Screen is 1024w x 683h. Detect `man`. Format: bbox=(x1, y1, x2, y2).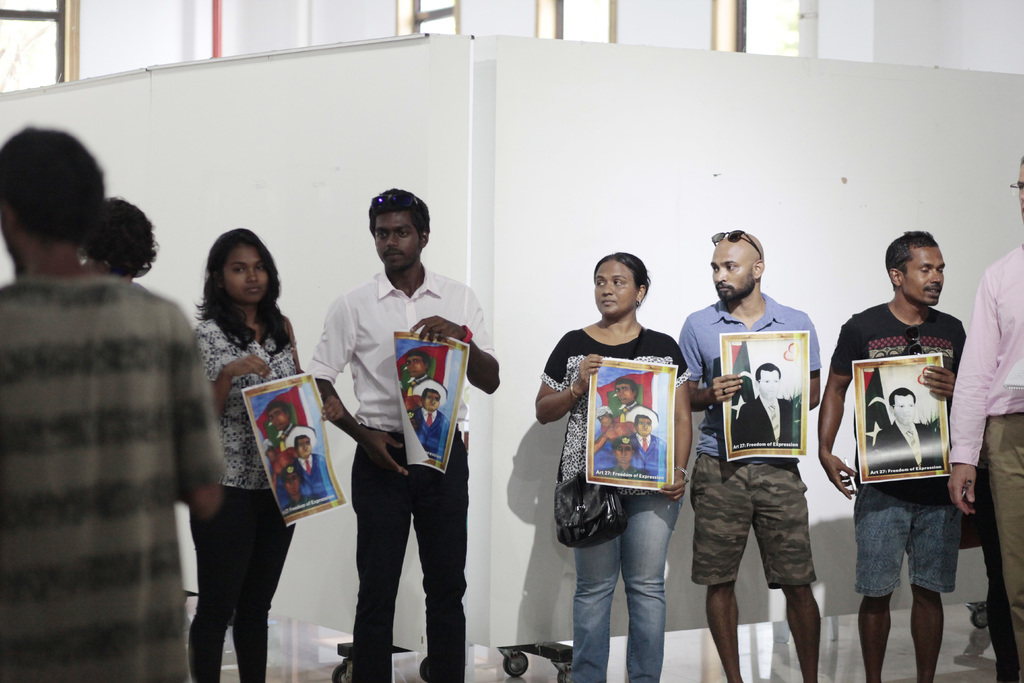
bbox=(600, 432, 636, 472).
